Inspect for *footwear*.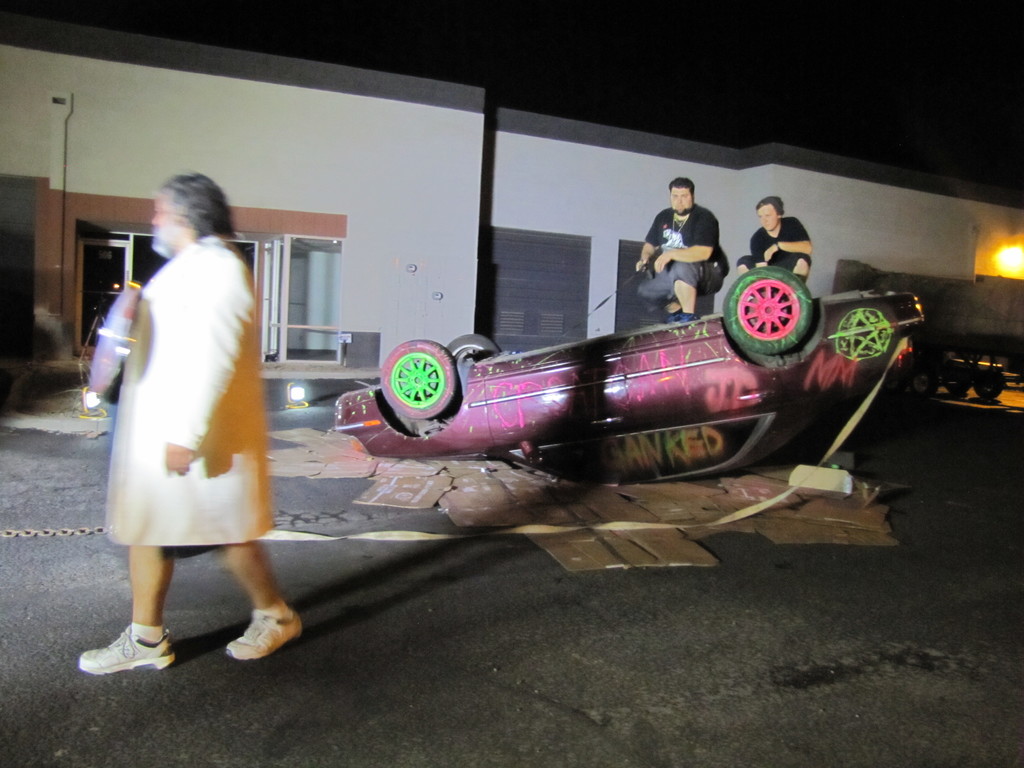
Inspection: detection(208, 595, 289, 672).
